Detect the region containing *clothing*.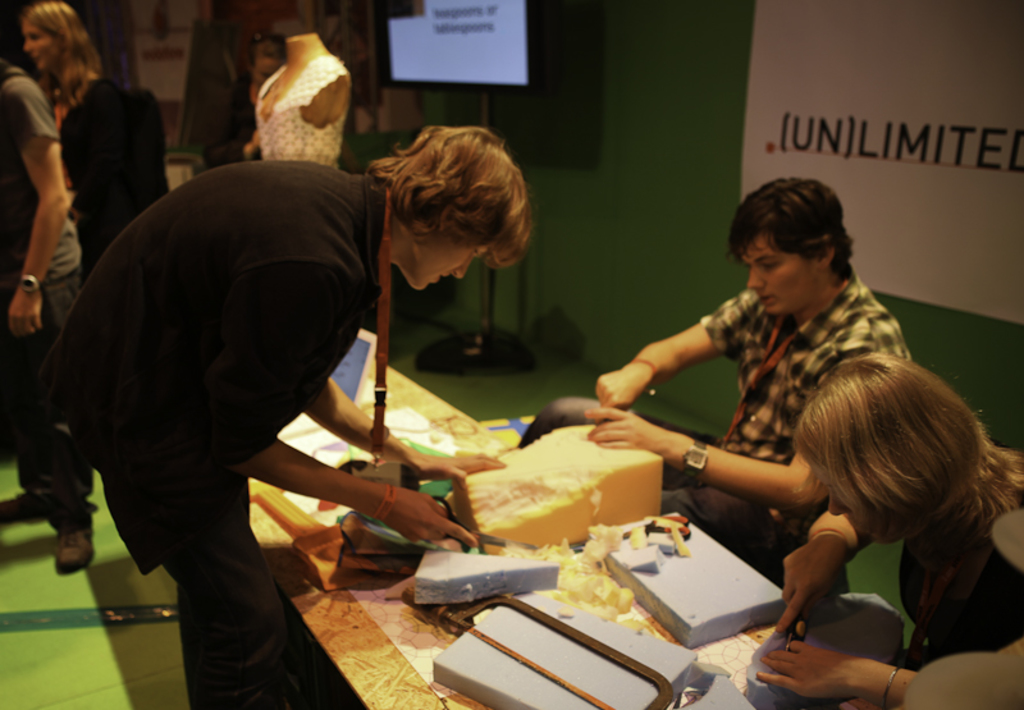
bbox=(248, 49, 351, 166).
